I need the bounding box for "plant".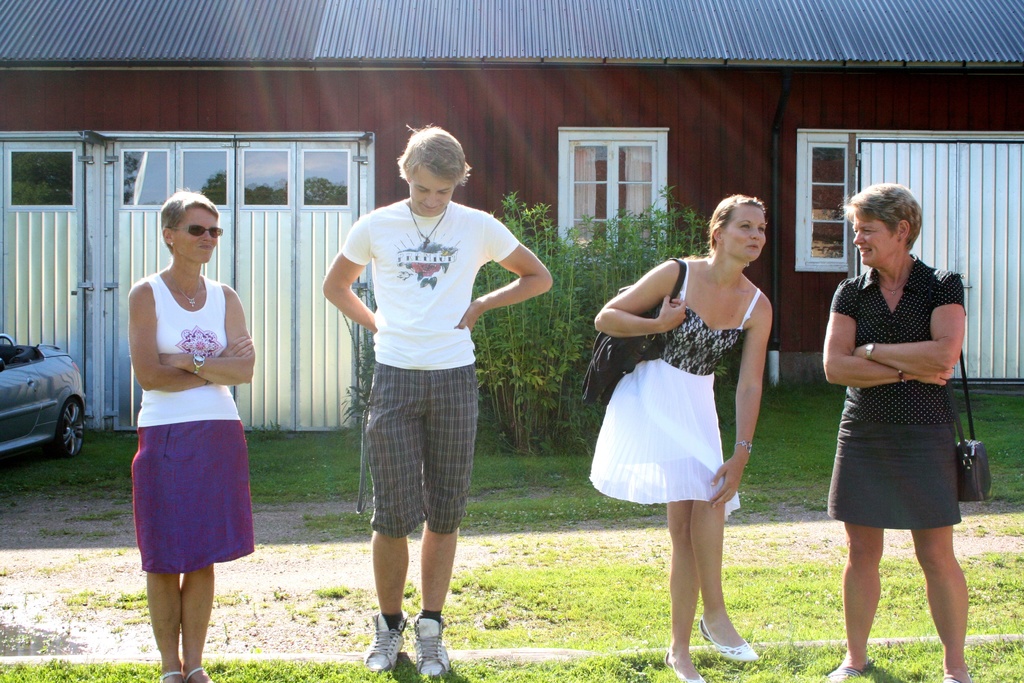
Here it is: (459, 264, 518, 294).
